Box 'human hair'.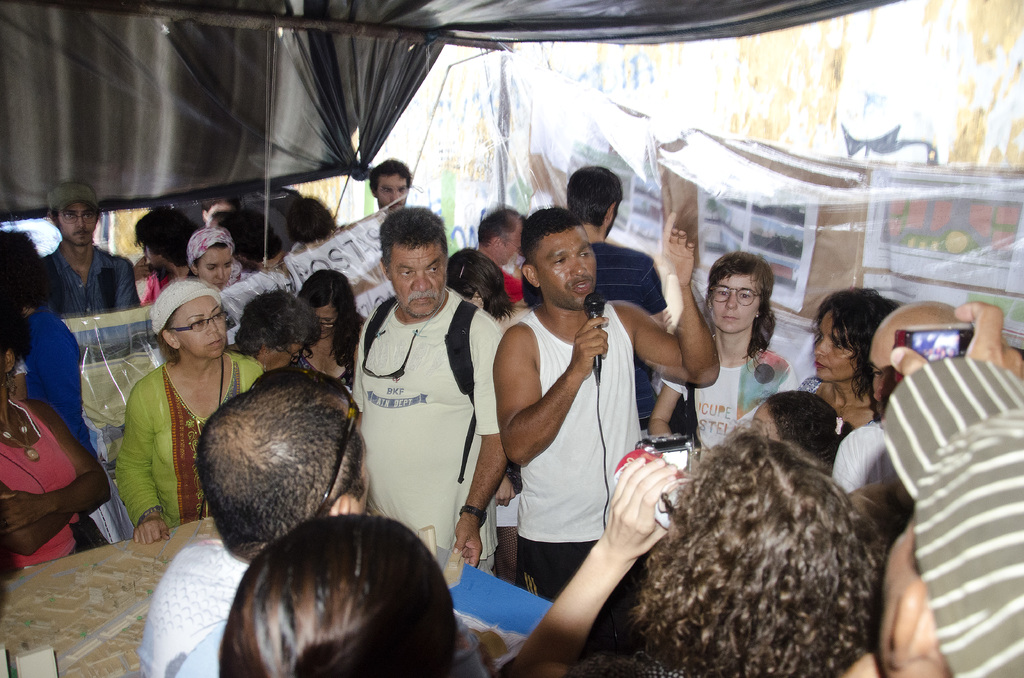
bbox(376, 152, 417, 201).
